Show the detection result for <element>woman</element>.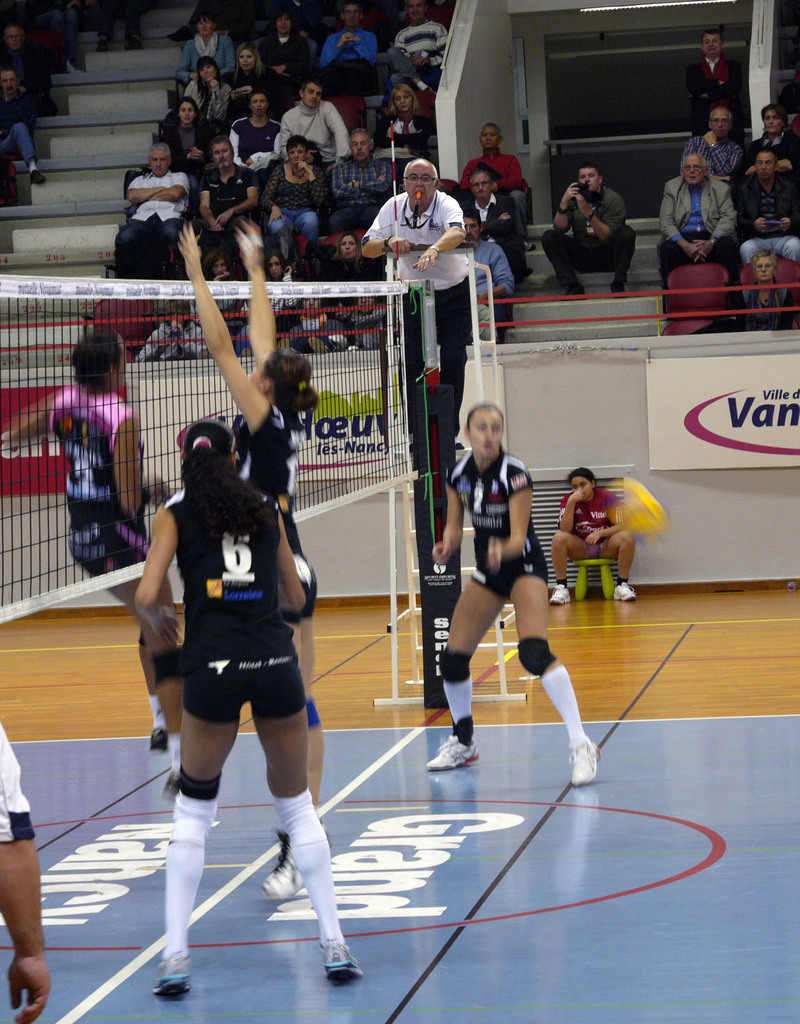
377/85/435/176.
